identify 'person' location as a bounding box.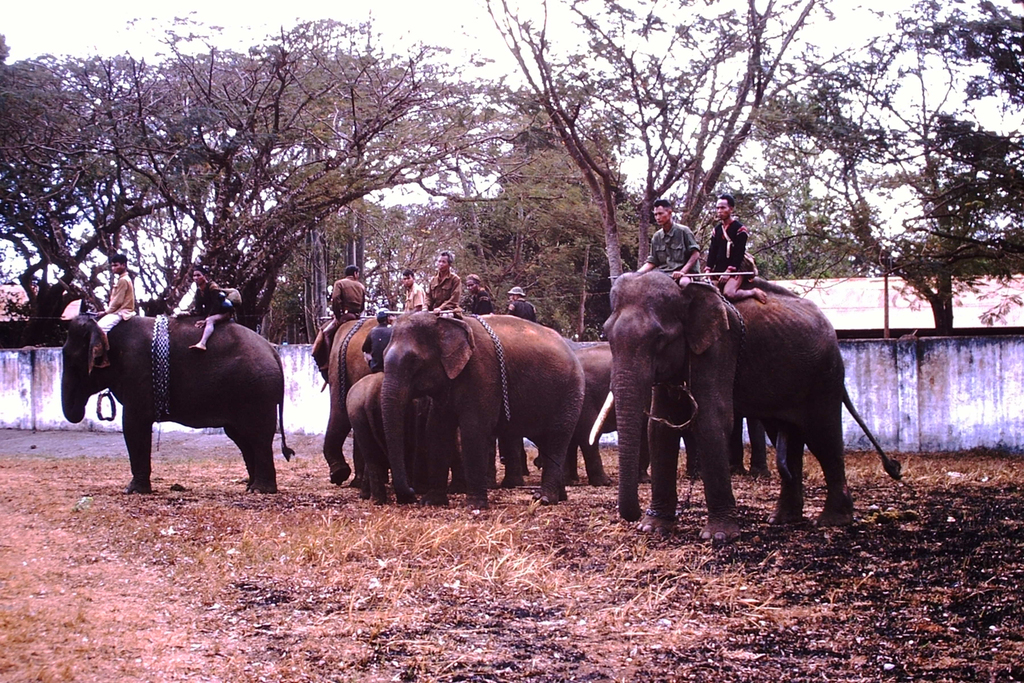
[93, 254, 137, 370].
